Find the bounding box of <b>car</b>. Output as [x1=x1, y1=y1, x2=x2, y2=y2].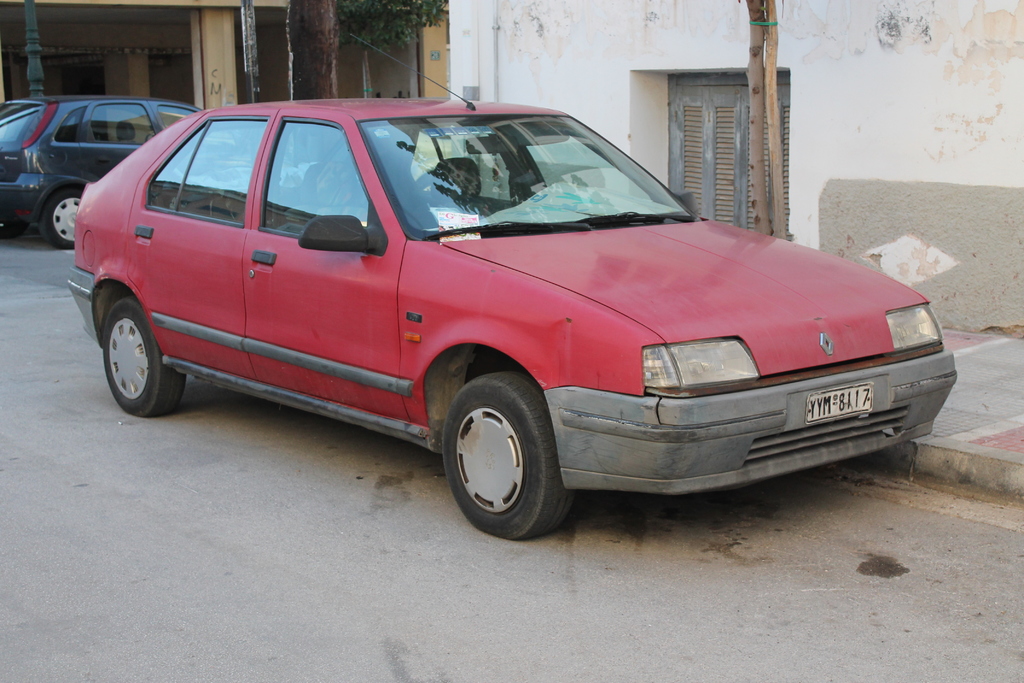
[x1=0, y1=99, x2=200, y2=245].
